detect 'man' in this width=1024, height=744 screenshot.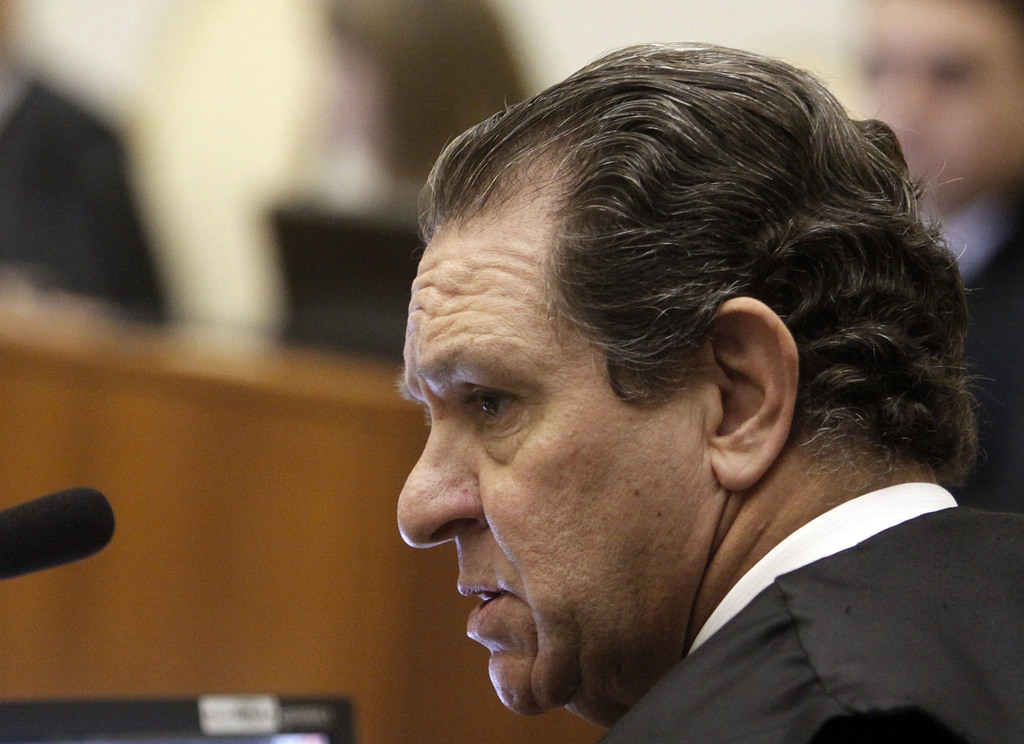
Detection: rect(399, 41, 1023, 743).
